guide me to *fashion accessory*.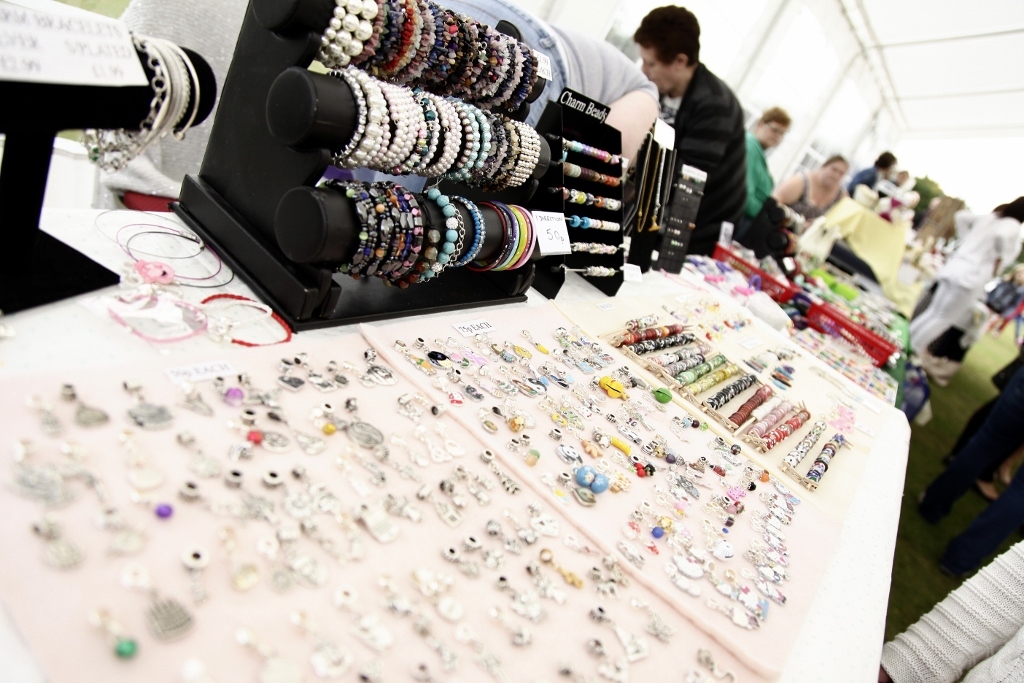
Guidance: 85 602 140 662.
